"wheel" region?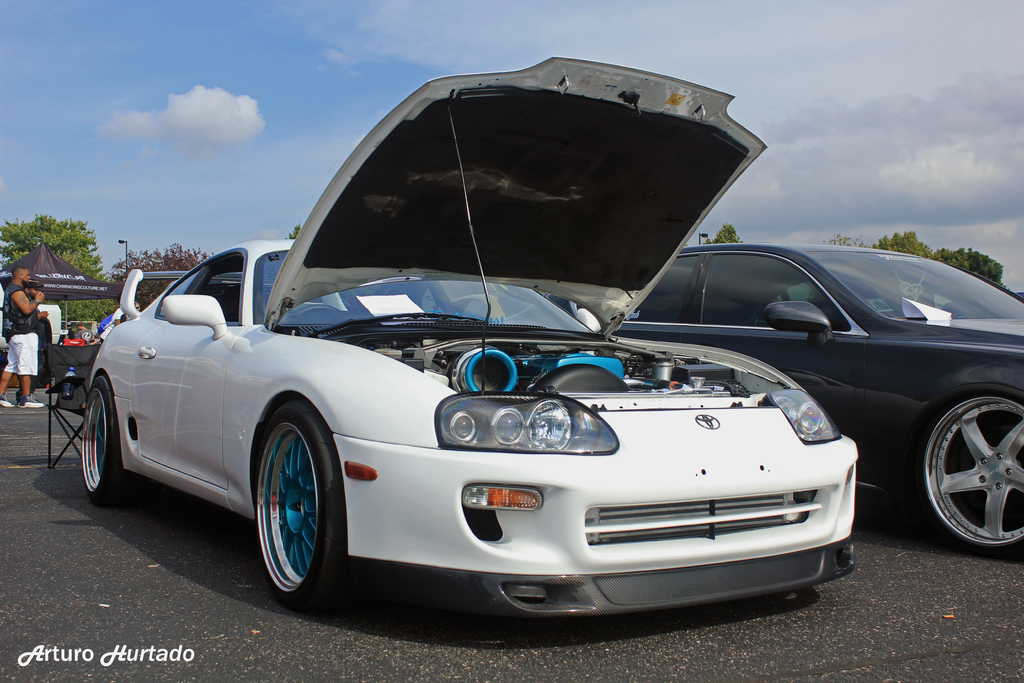
[left=292, top=303, right=336, bottom=311]
